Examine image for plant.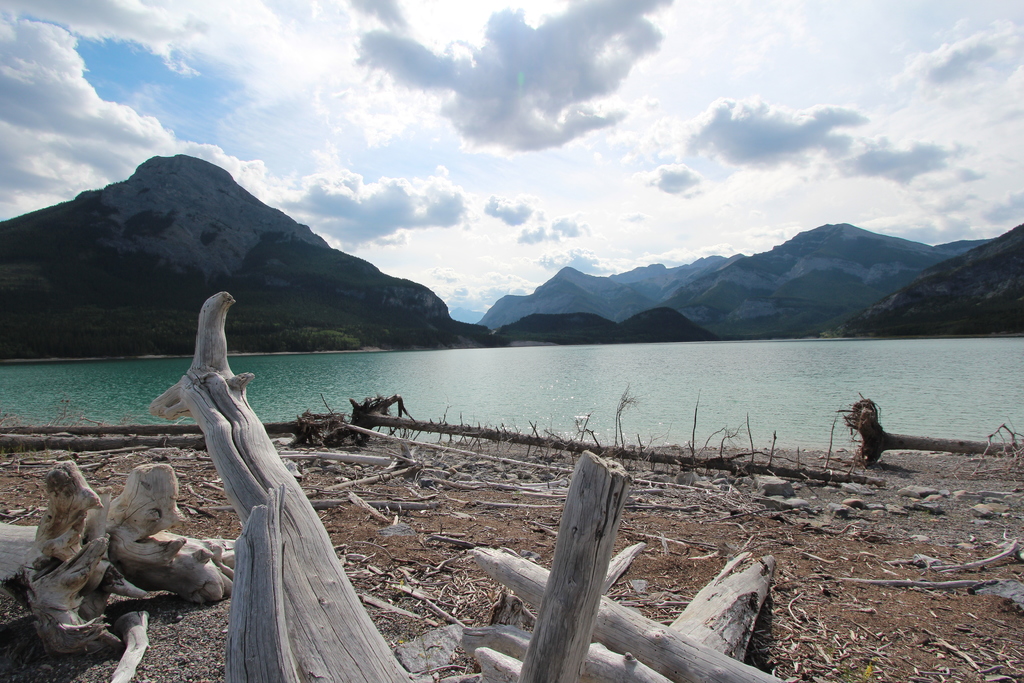
Examination result: box=[36, 401, 83, 441].
